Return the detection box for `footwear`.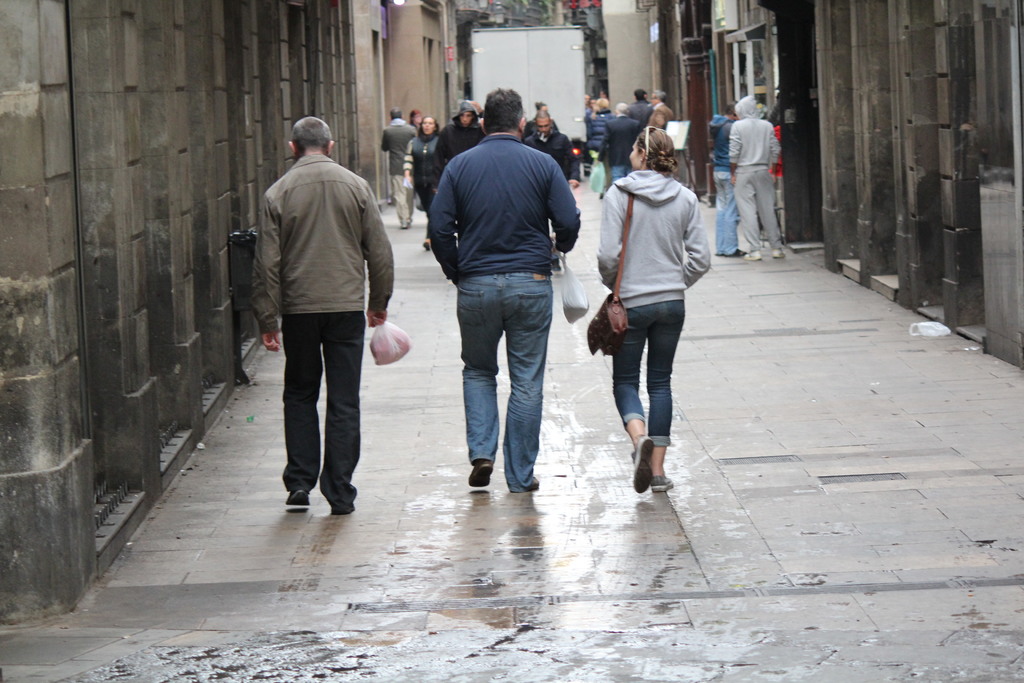
left=397, top=215, right=410, bottom=228.
